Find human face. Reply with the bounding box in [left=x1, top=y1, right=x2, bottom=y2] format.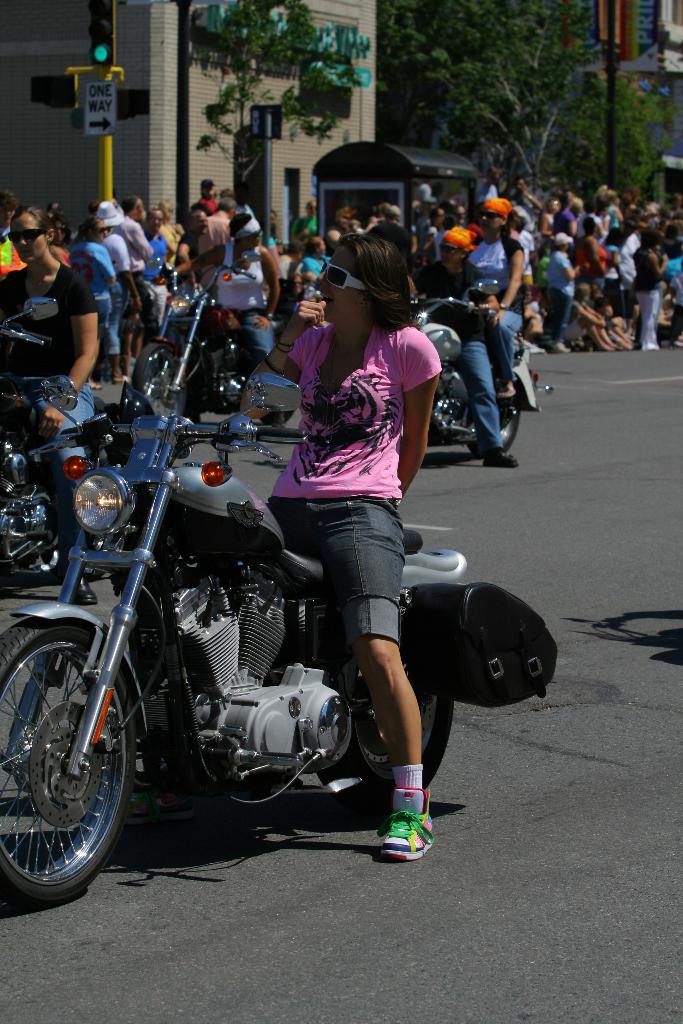
[left=150, top=211, right=162, bottom=232].
